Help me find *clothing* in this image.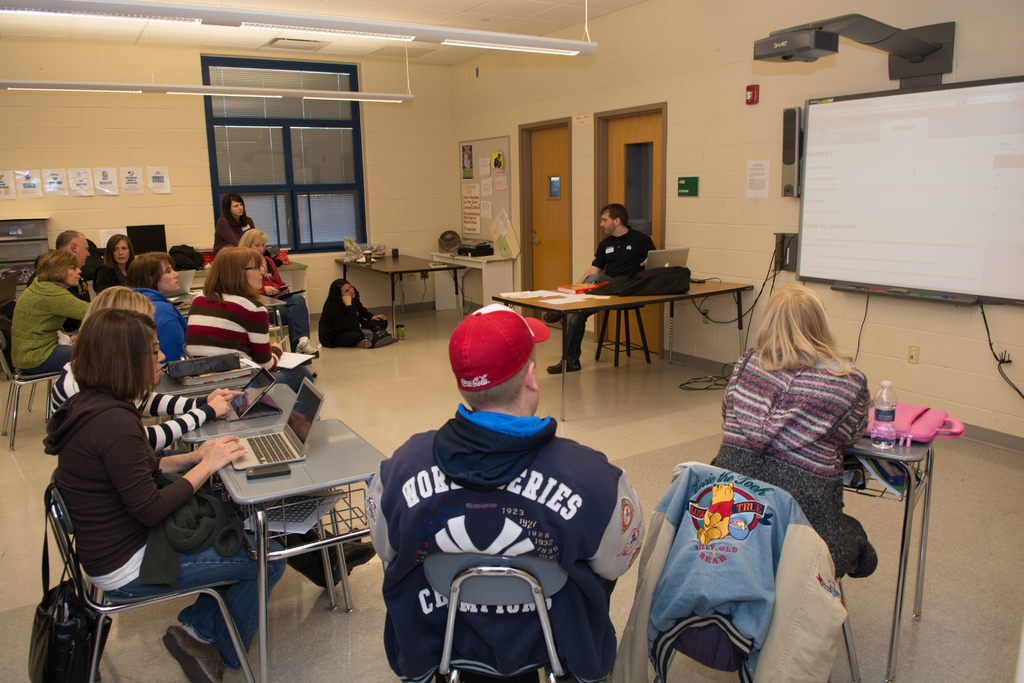
Found it: <region>316, 297, 390, 346</region>.
